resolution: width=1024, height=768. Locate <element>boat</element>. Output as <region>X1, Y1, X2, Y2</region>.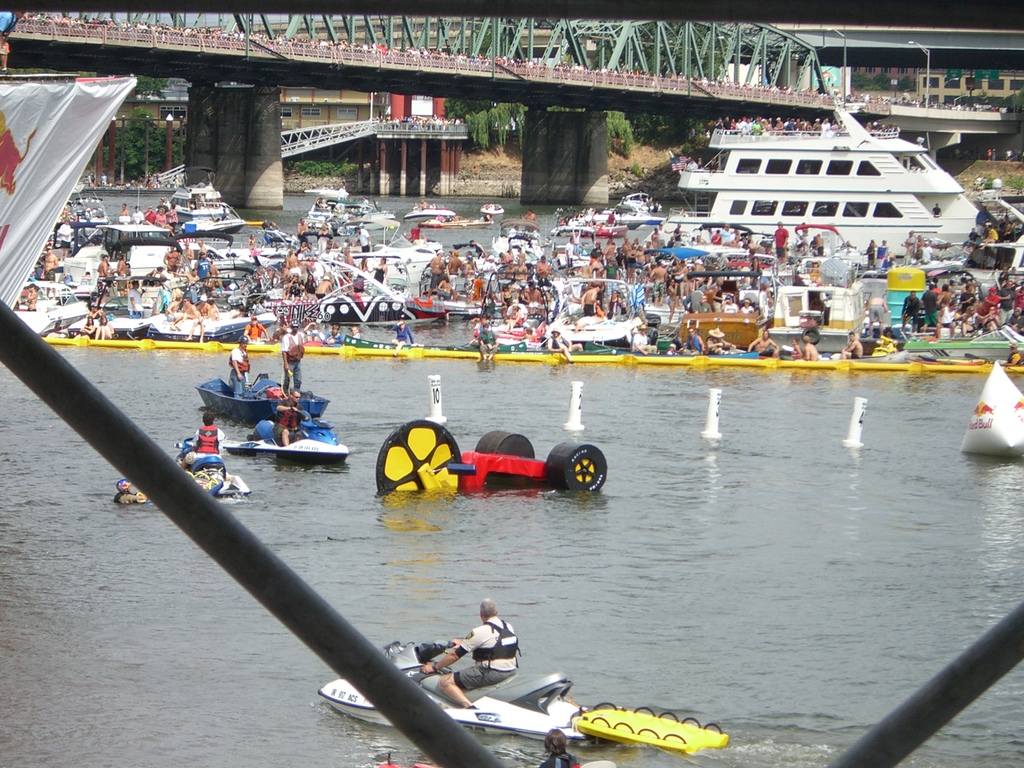
<region>218, 410, 346, 462</region>.
